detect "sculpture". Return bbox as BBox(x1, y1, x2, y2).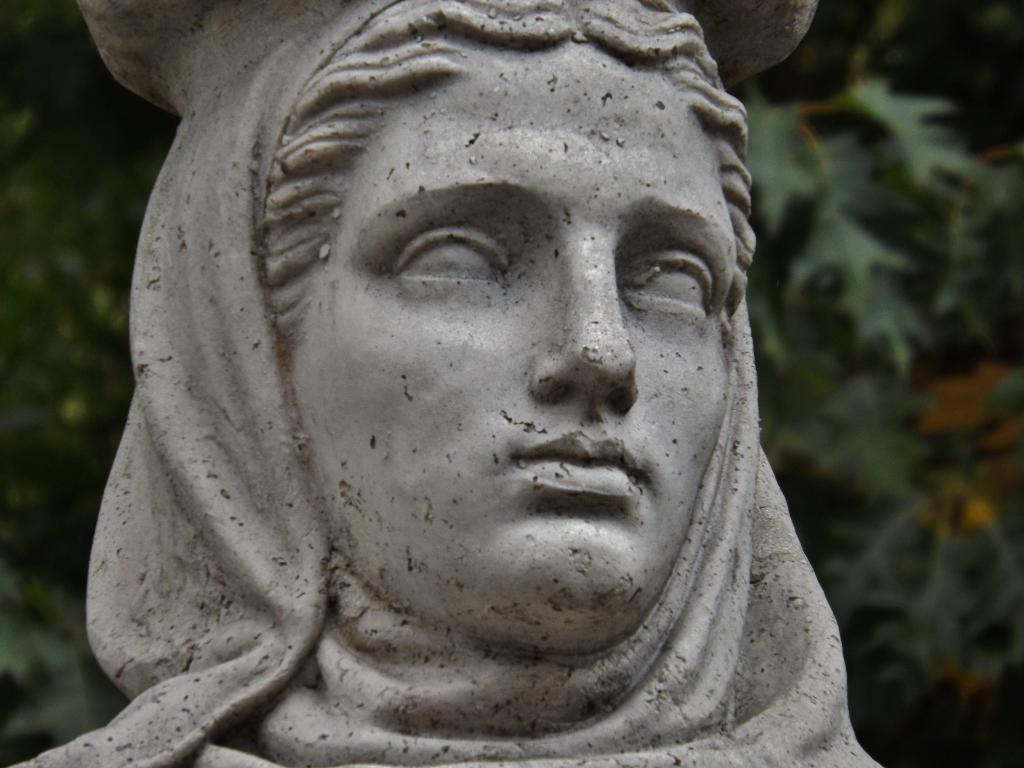
BBox(60, 0, 881, 767).
